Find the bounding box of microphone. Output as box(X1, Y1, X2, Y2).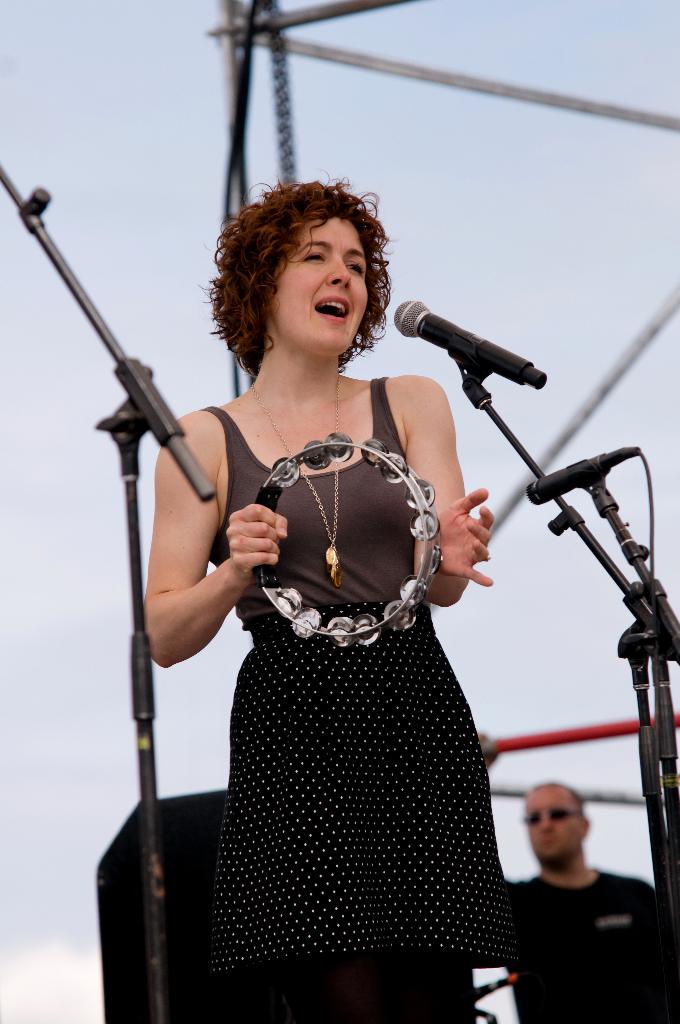
box(385, 288, 554, 407).
